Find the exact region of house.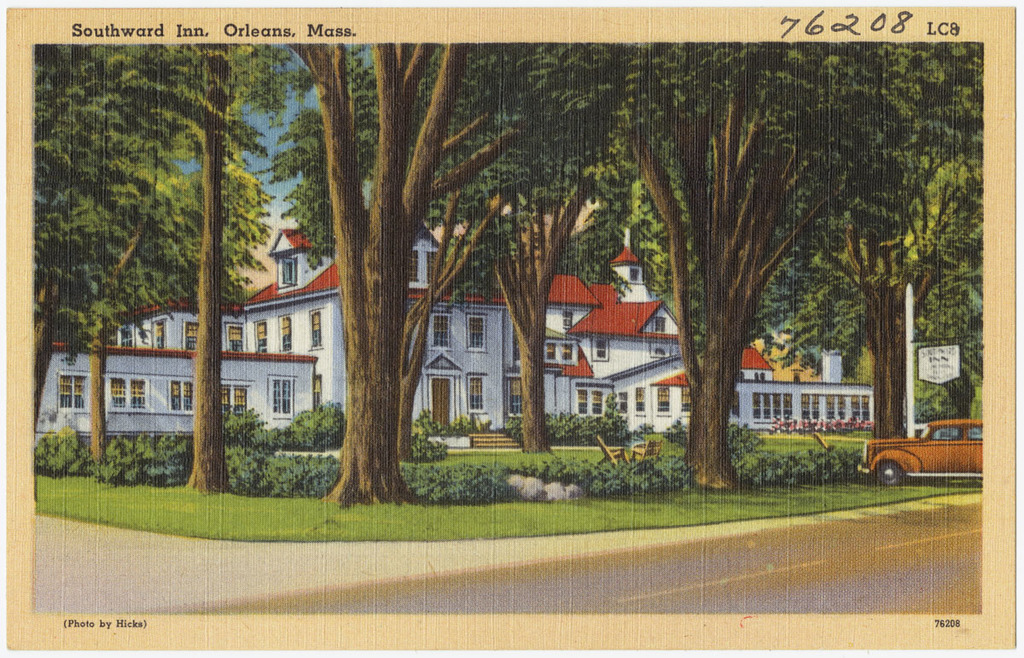
Exact region: {"left": 31, "top": 347, "right": 317, "bottom": 450}.
